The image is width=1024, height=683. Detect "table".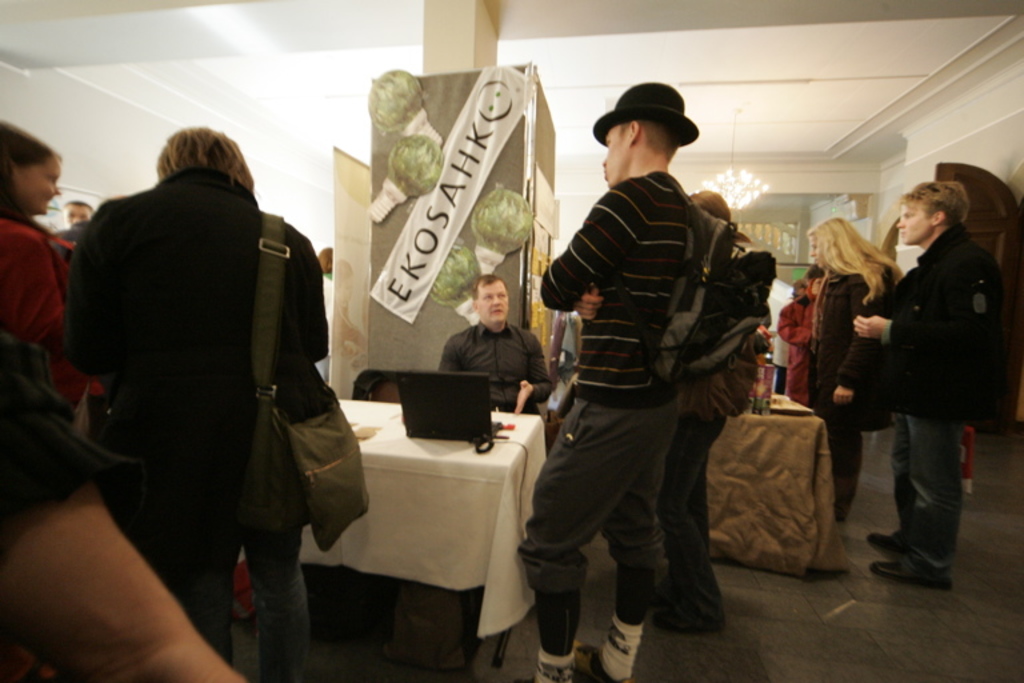
Detection: region(705, 415, 844, 579).
